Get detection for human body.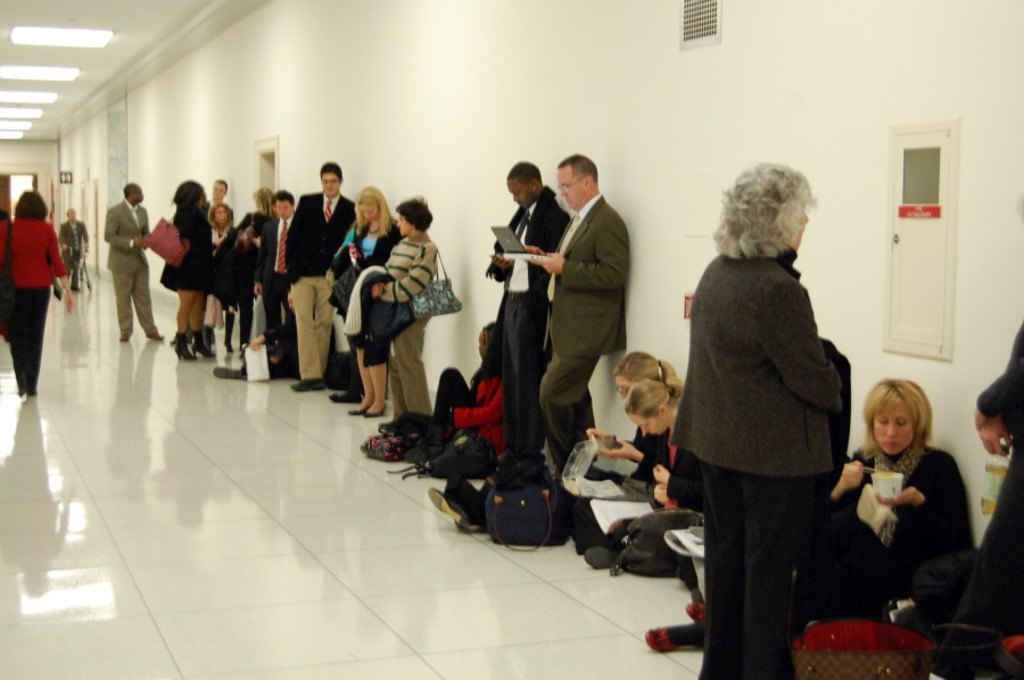
Detection: Rect(647, 371, 974, 653).
